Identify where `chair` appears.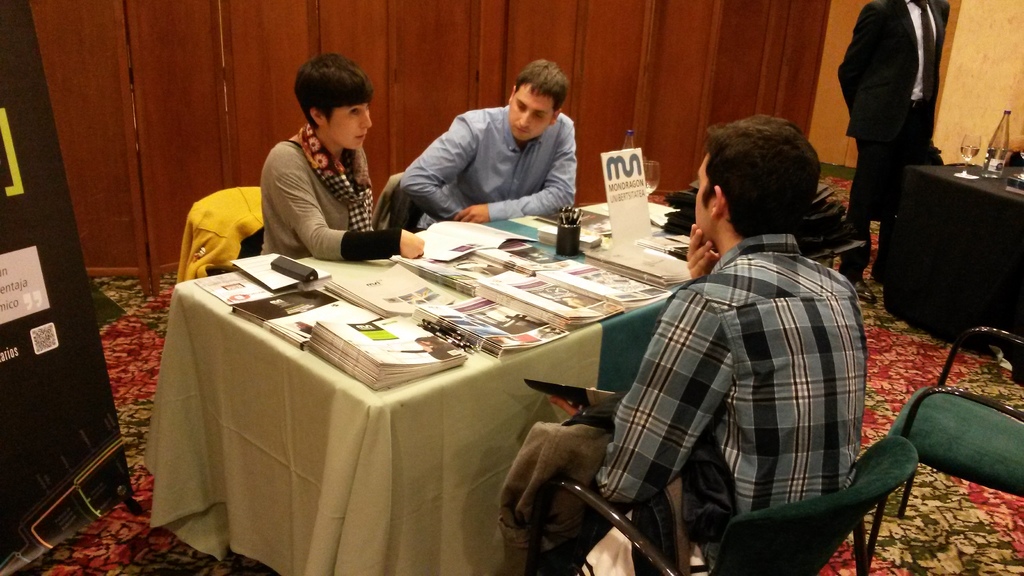
Appears at detection(372, 175, 425, 235).
